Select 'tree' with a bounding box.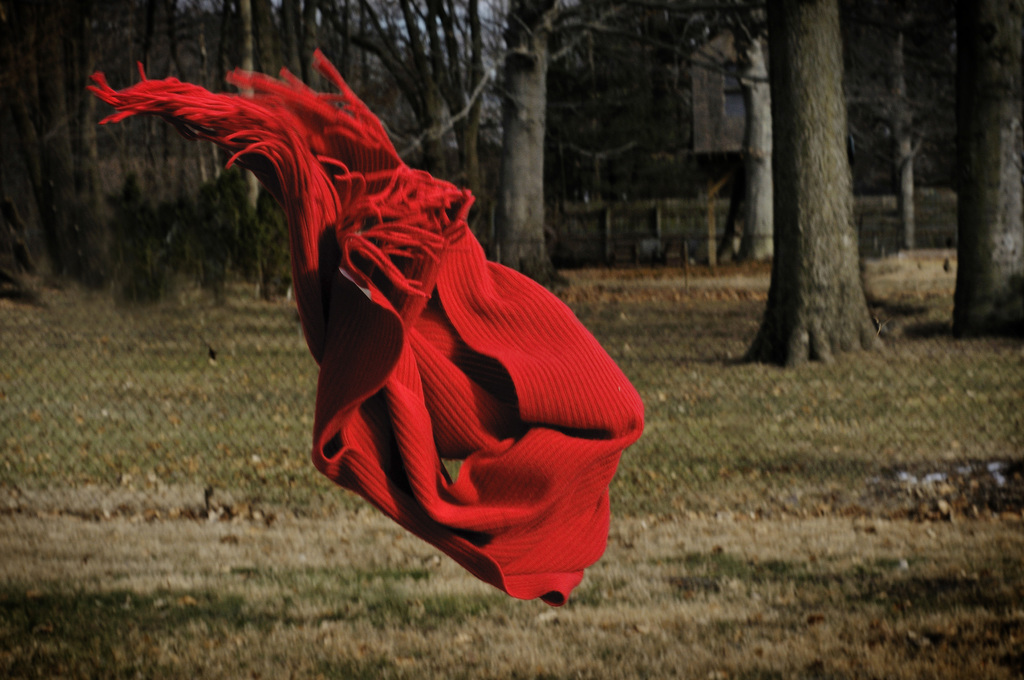
(left=850, top=0, right=918, bottom=253).
